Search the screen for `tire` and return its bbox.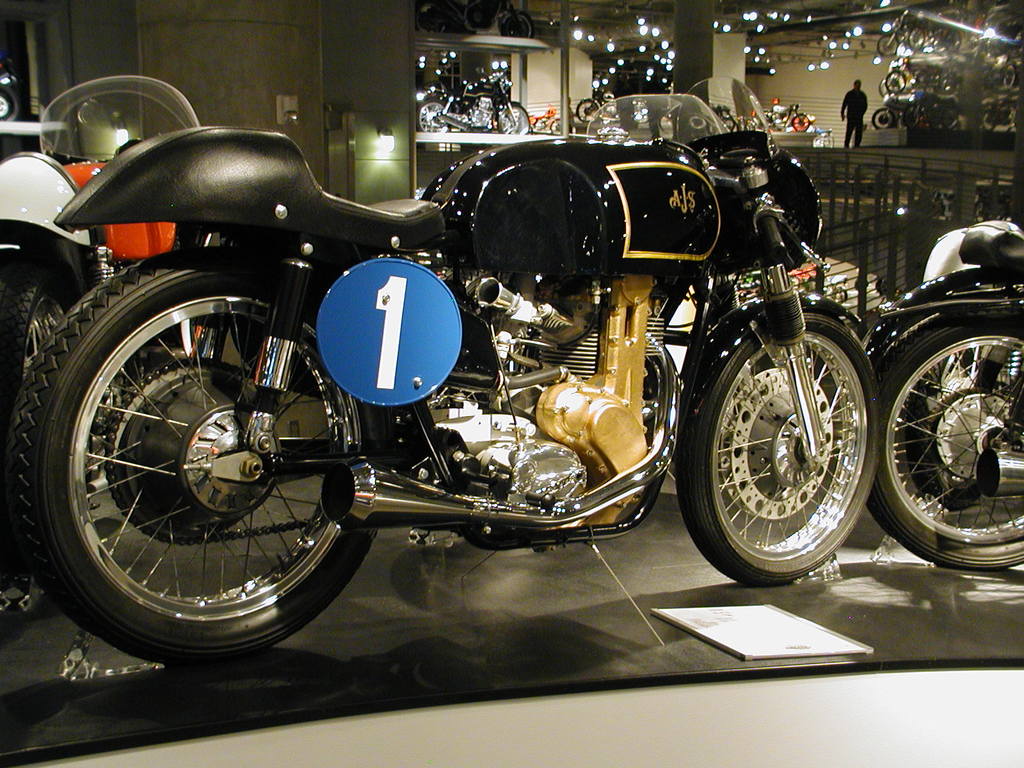
Found: (575,95,596,124).
